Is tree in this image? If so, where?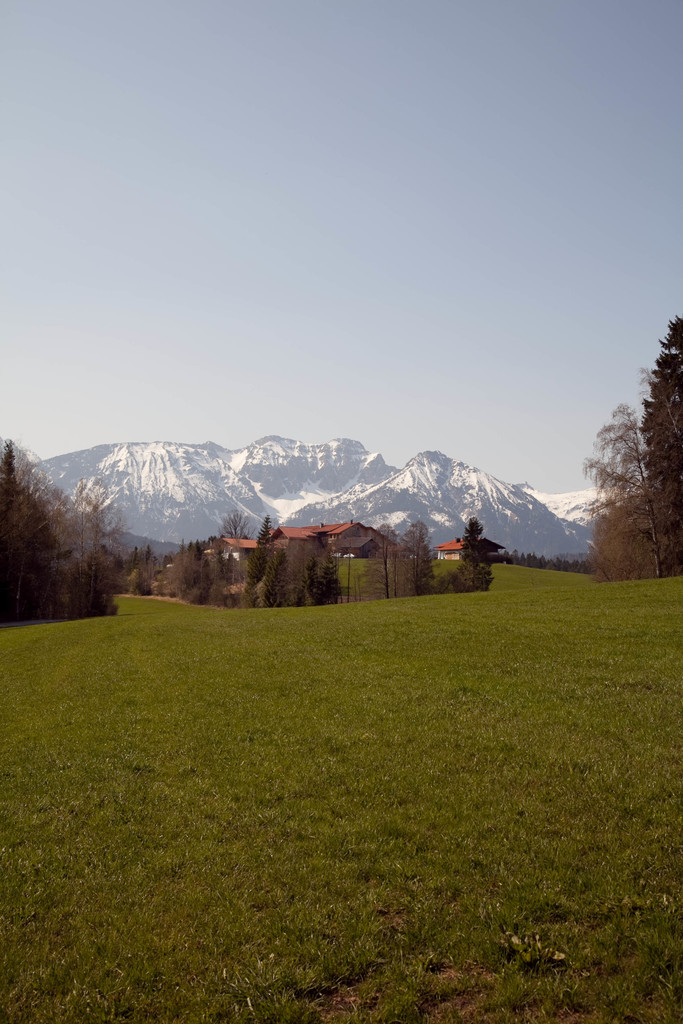
Yes, at select_region(509, 556, 602, 575).
